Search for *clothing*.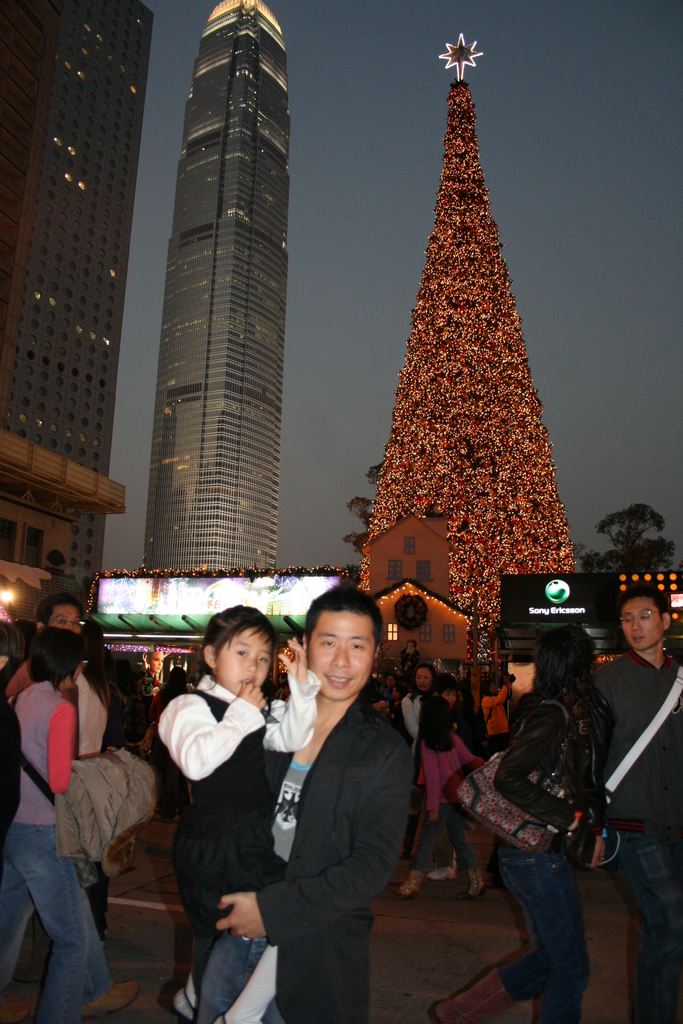
Found at locate(190, 689, 409, 1023).
